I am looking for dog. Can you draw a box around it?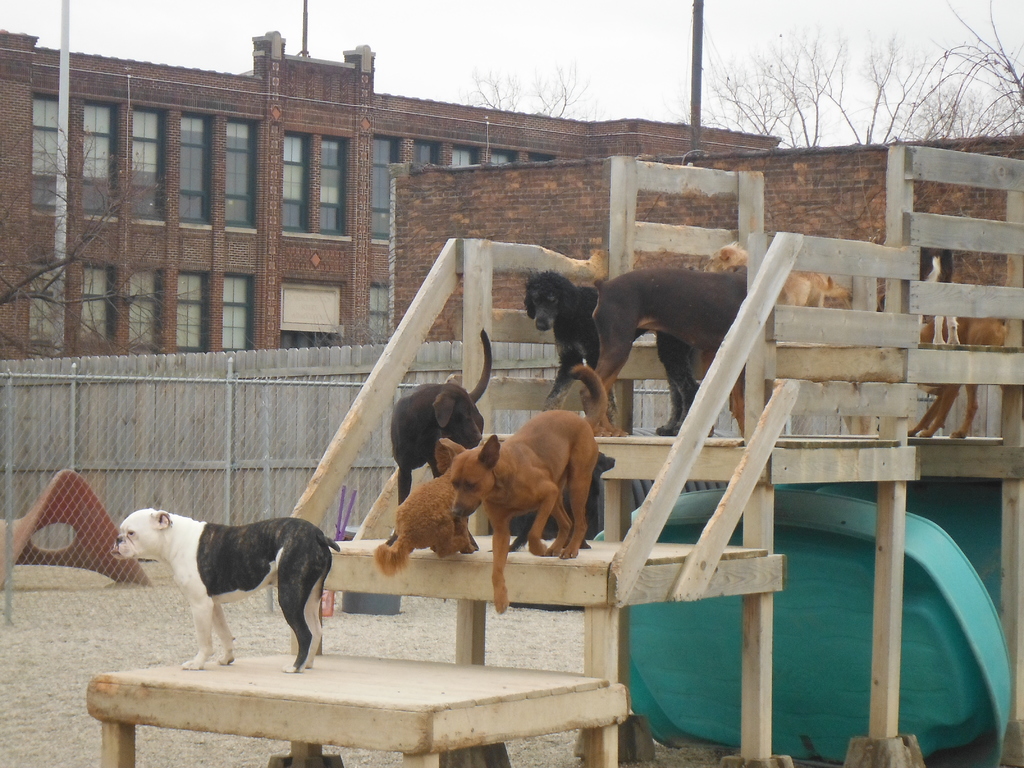
Sure, the bounding box is {"left": 108, "top": 504, "right": 343, "bottom": 673}.
